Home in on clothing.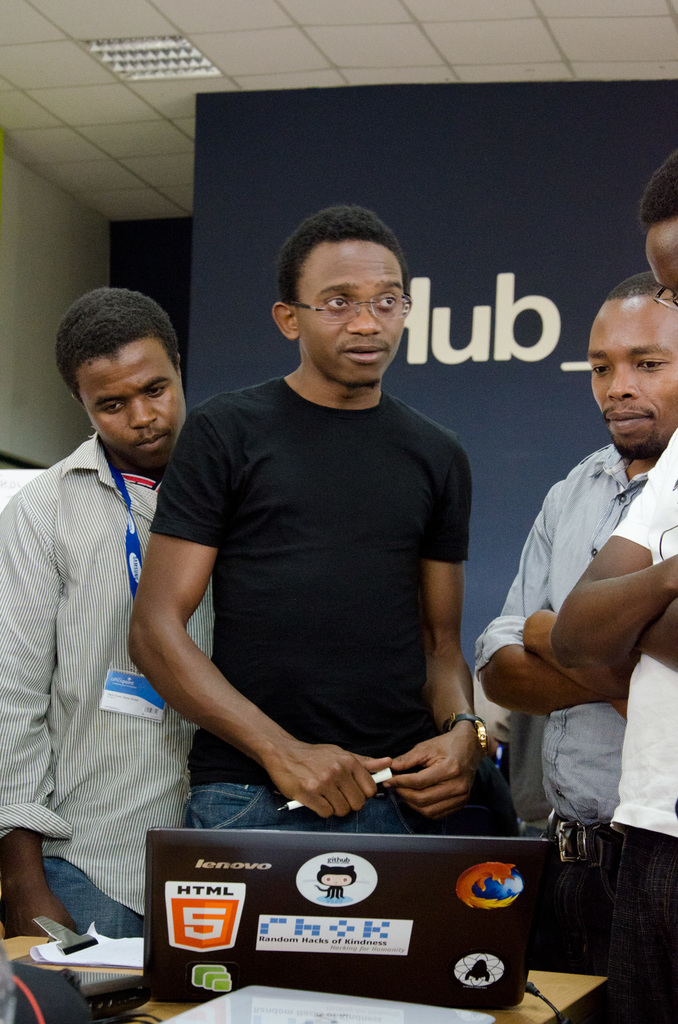
Homed in at 139:323:492:831.
